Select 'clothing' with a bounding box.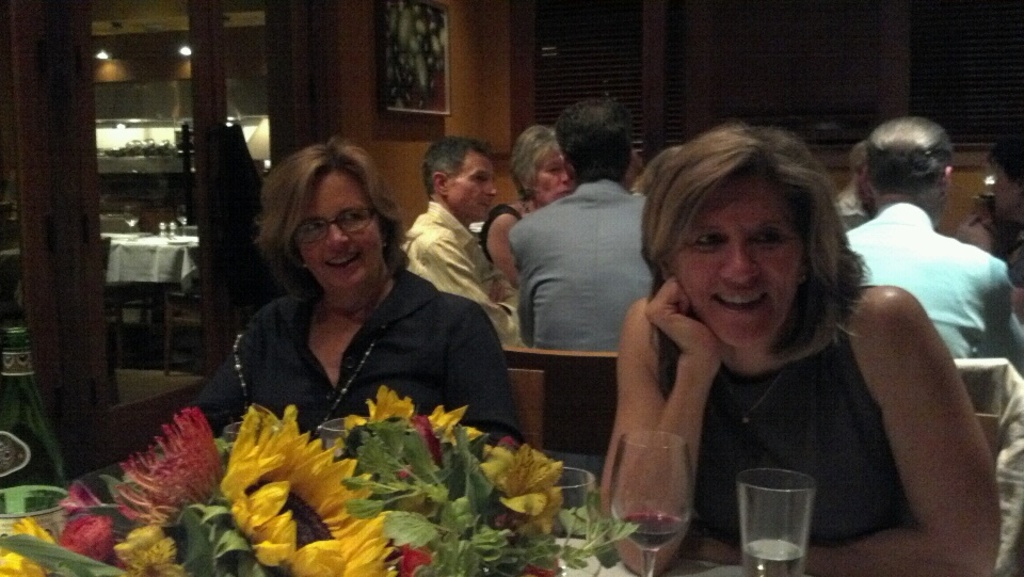
[x1=173, y1=287, x2=522, y2=458].
